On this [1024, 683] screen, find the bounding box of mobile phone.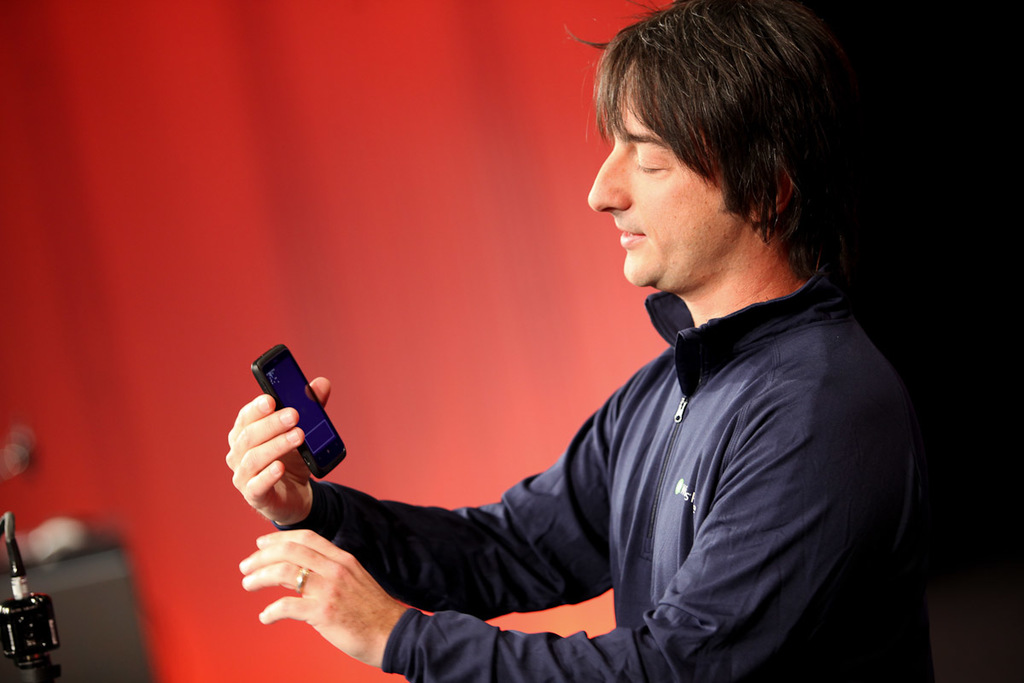
Bounding box: 257:347:345:486.
